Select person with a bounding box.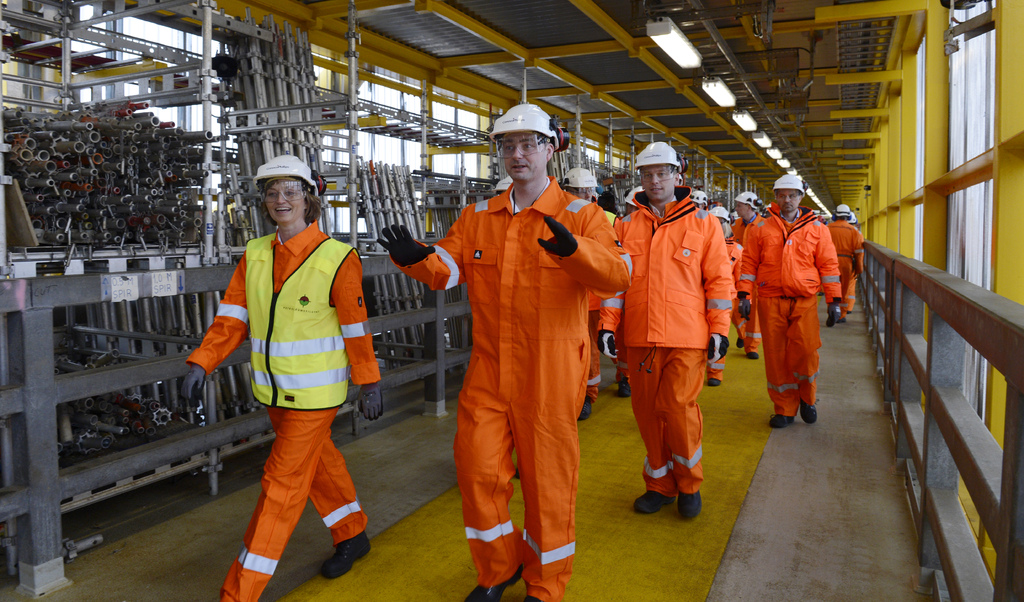
x1=733, y1=168, x2=838, y2=436.
